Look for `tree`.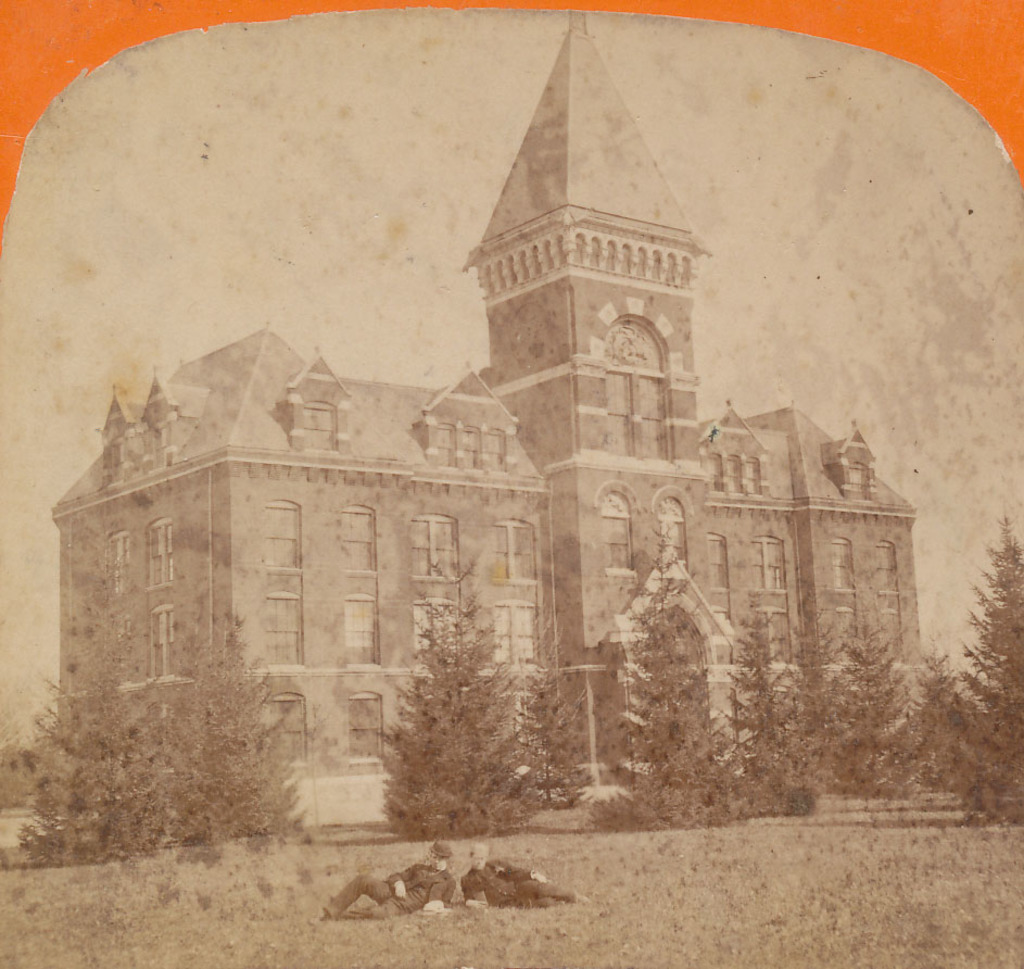
Found: [x1=732, y1=556, x2=820, y2=813].
